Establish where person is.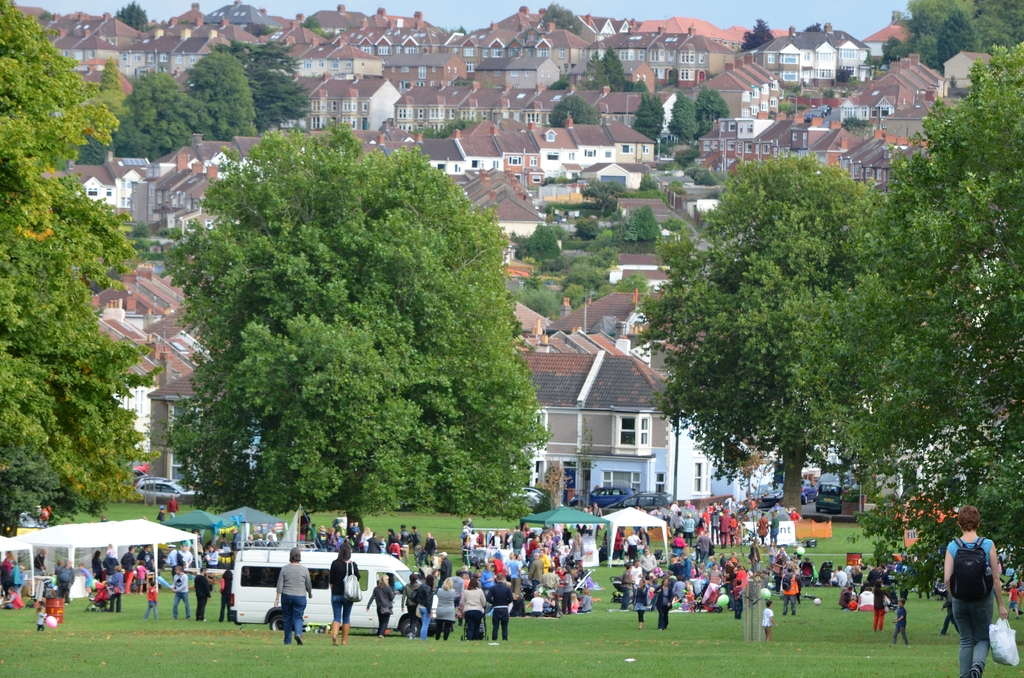
Established at (left=180, top=544, right=192, bottom=569).
